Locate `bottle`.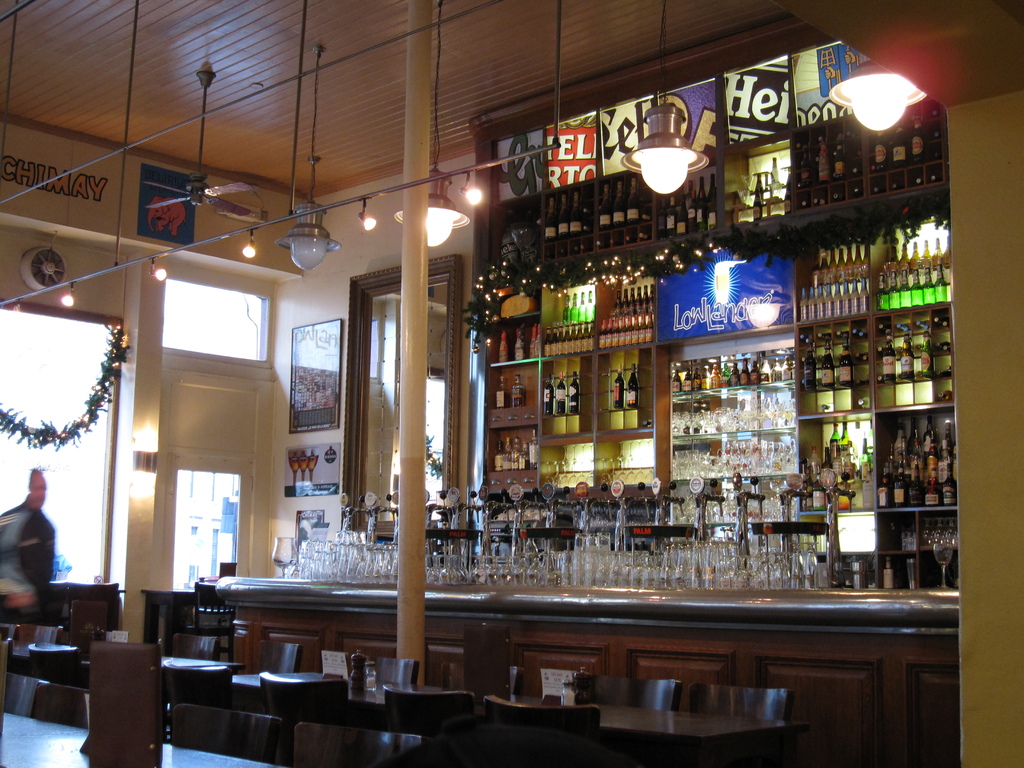
Bounding box: bbox=(816, 282, 825, 319).
